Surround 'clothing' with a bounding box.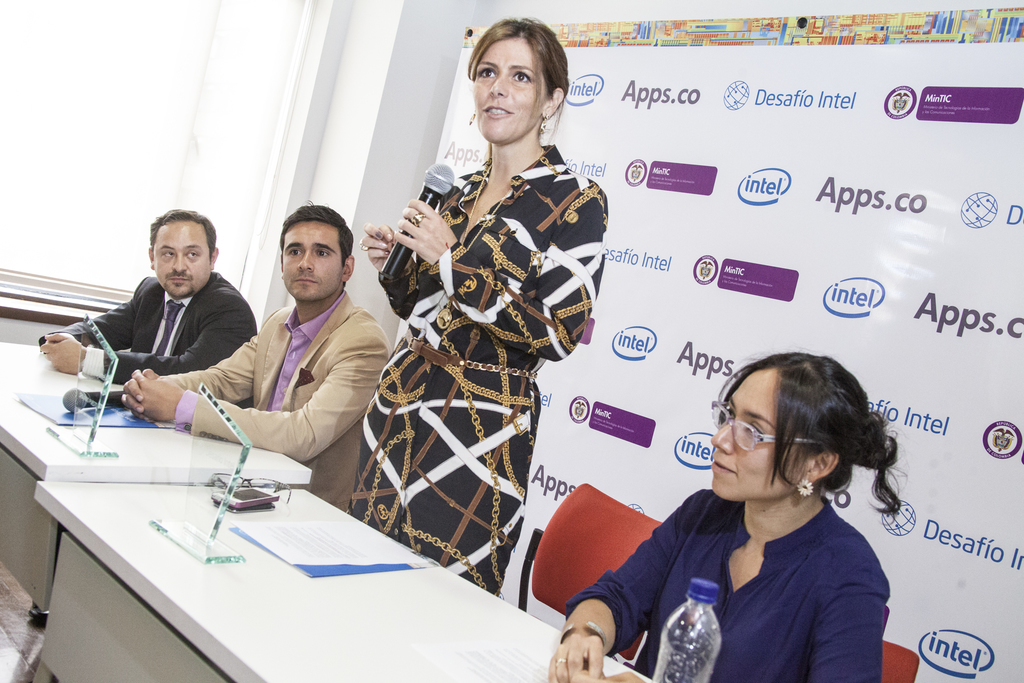
[x1=159, y1=307, x2=399, y2=512].
